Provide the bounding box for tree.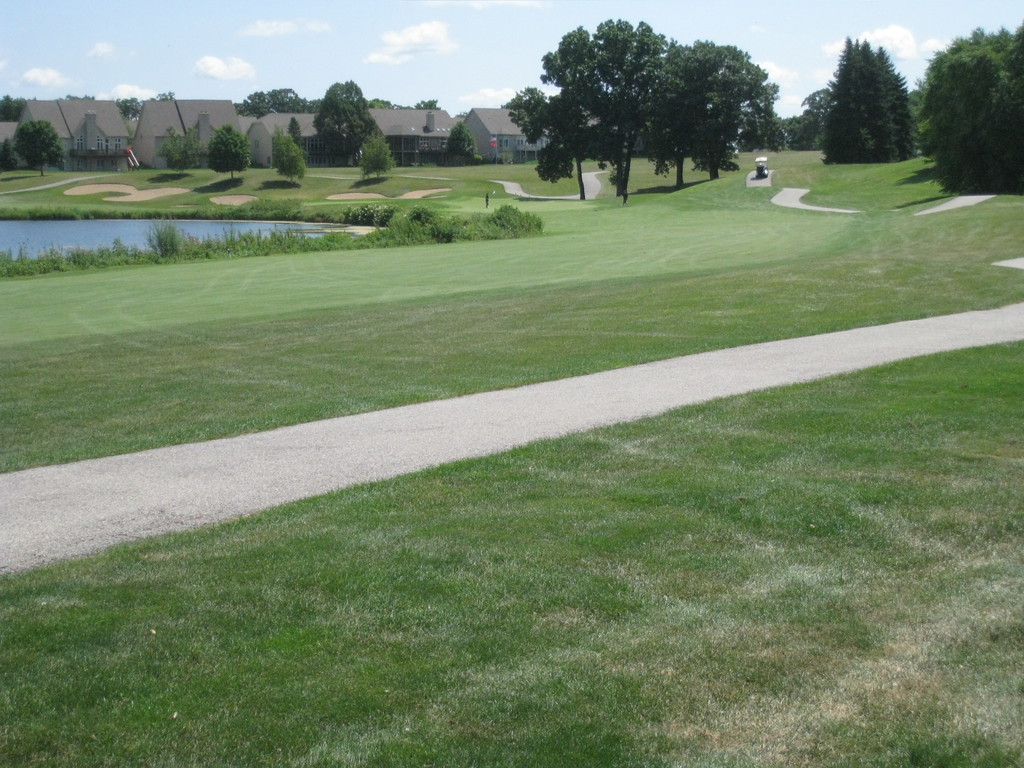
region(797, 86, 852, 160).
